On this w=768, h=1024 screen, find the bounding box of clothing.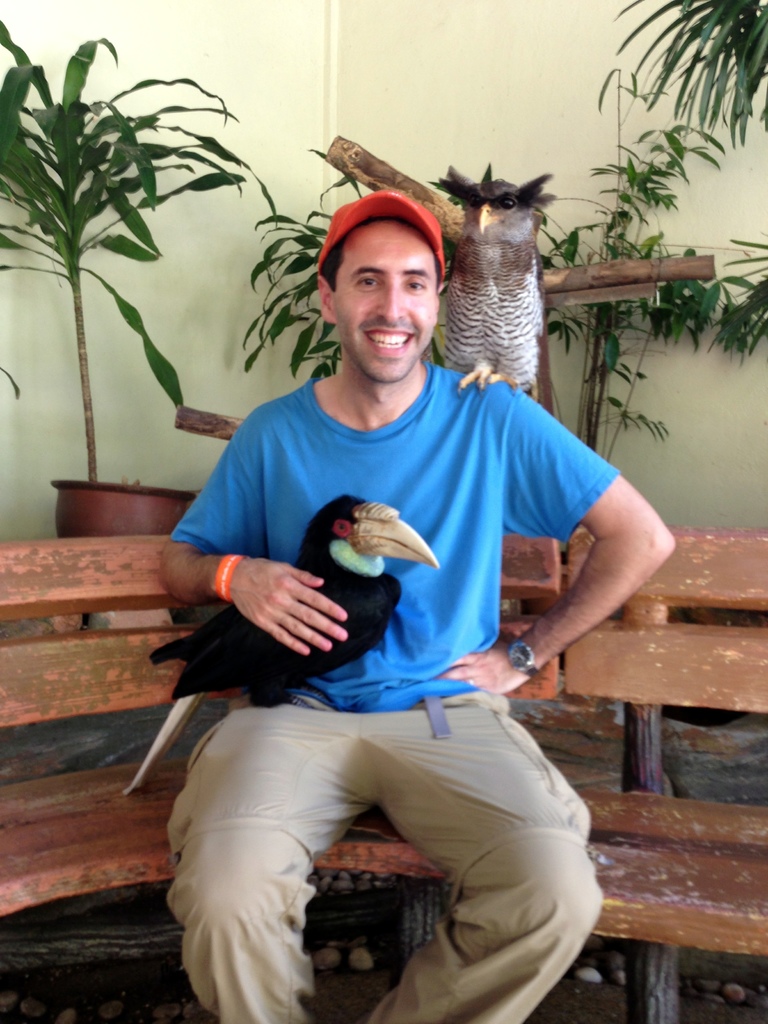
Bounding box: bbox(170, 364, 626, 1023).
